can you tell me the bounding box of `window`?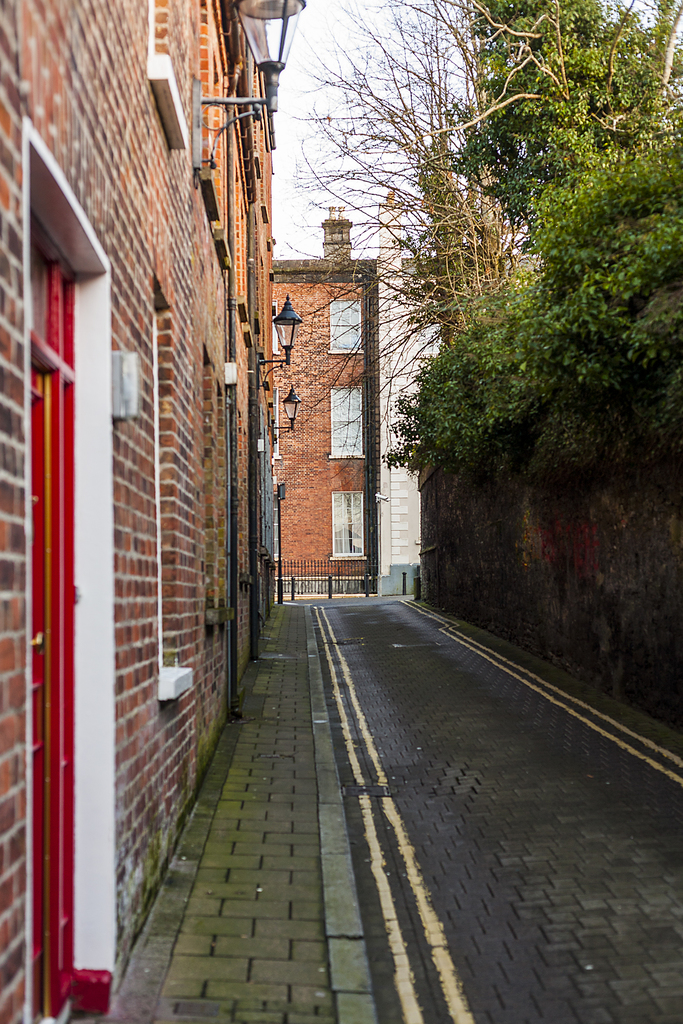
<region>328, 492, 366, 565</region>.
